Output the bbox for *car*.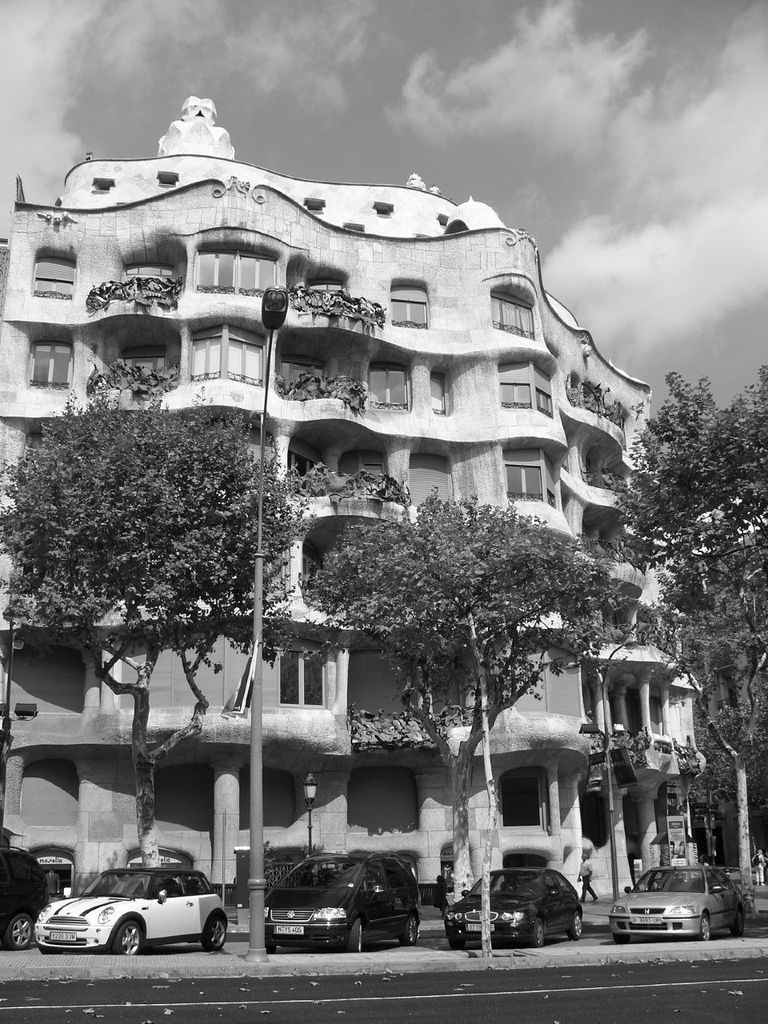
<bbox>266, 854, 422, 952</bbox>.
